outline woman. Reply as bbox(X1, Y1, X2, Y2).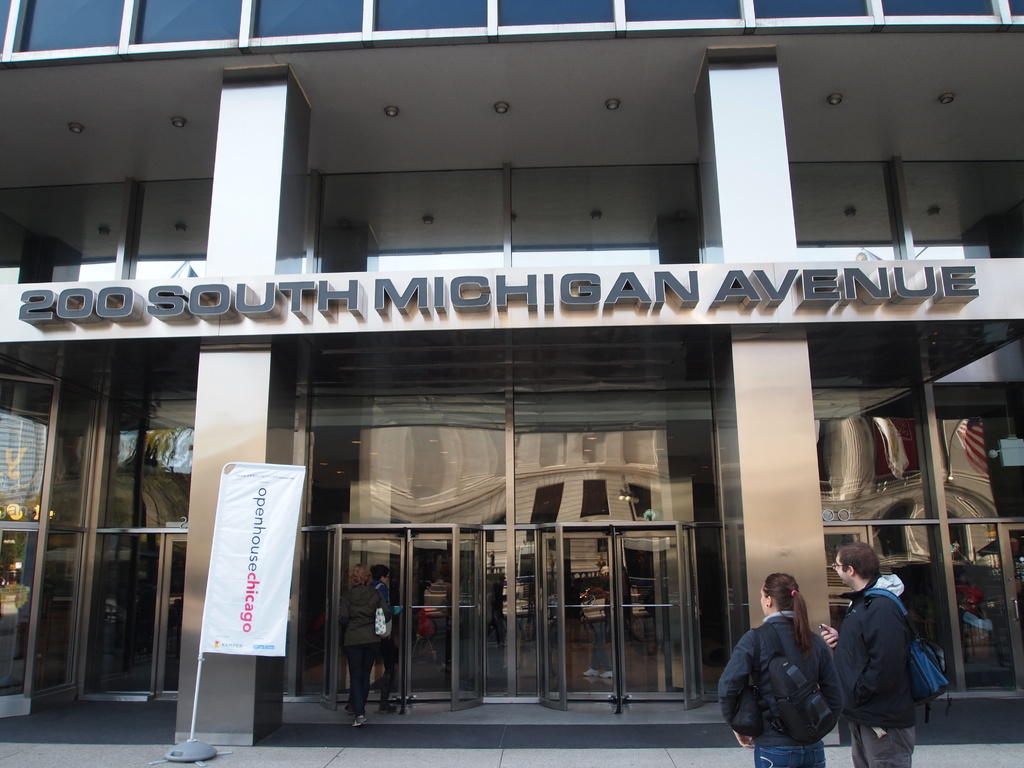
bbox(719, 574, 845, 767).
